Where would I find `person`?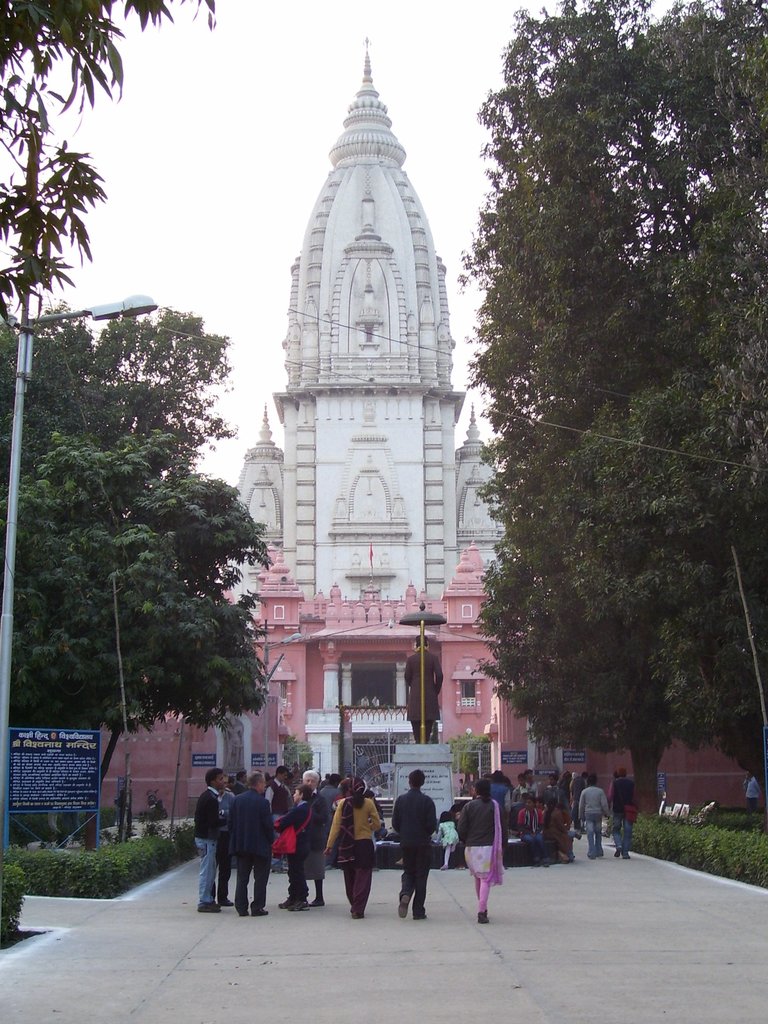
At 464, 778, 500, 925.
